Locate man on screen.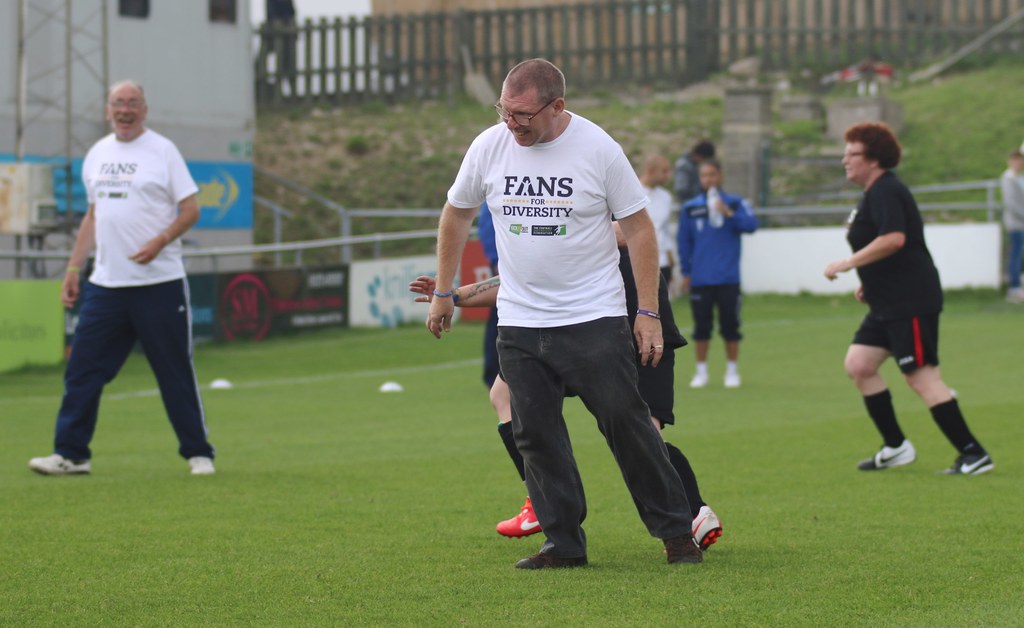
On screen at bbox=[678, 162, 758, 390].
